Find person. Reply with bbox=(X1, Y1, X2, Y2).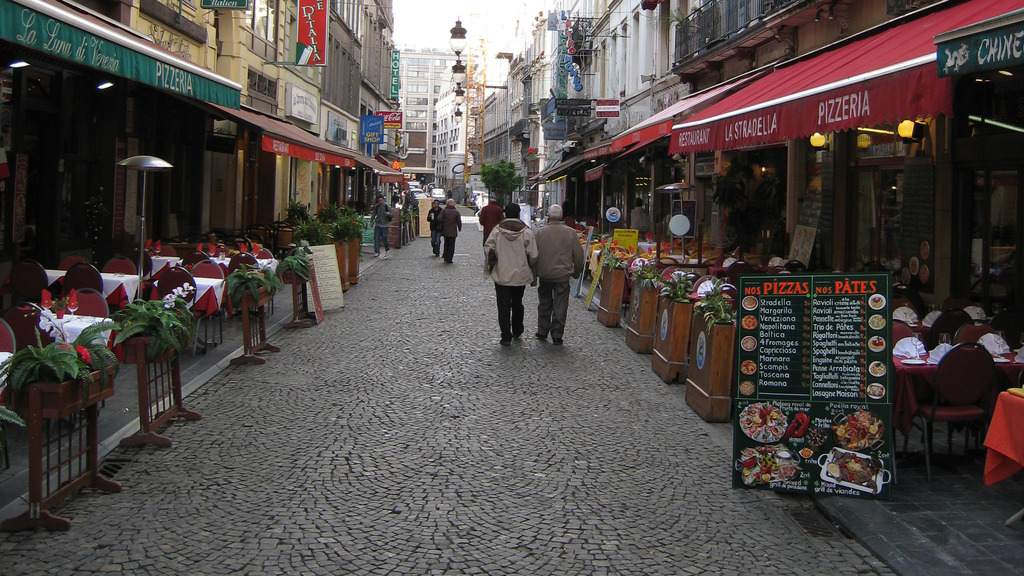
bbox=(428, 200, 449, 256).
